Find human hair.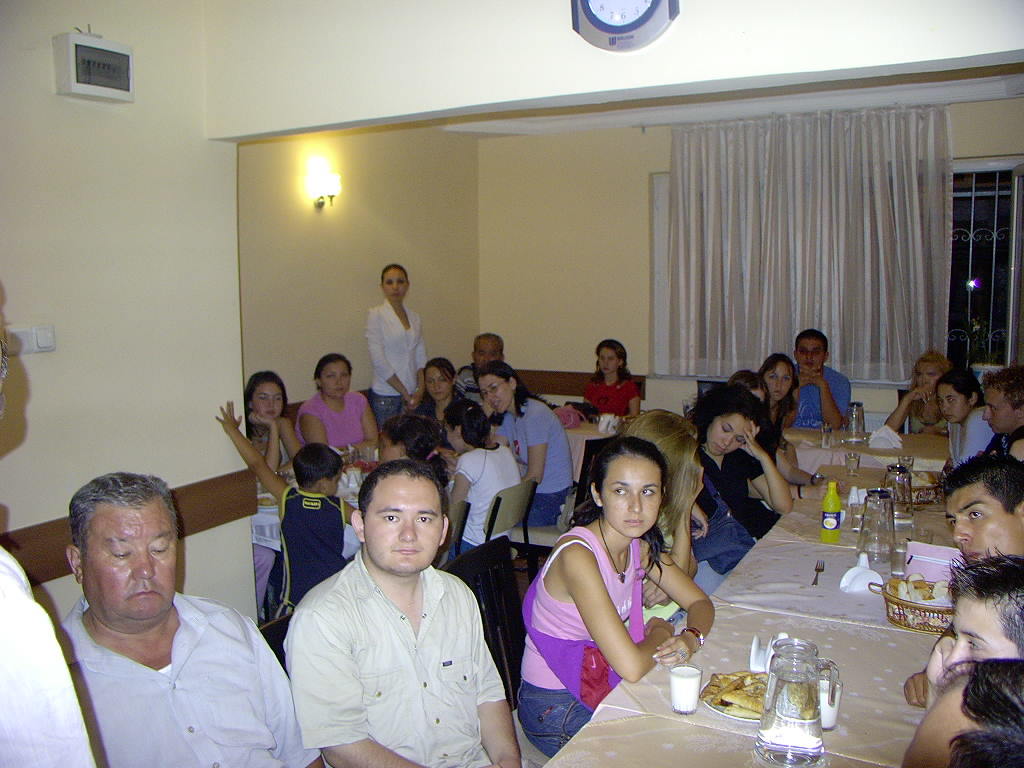
(left=566, top=439, right=674, bottom=583).
